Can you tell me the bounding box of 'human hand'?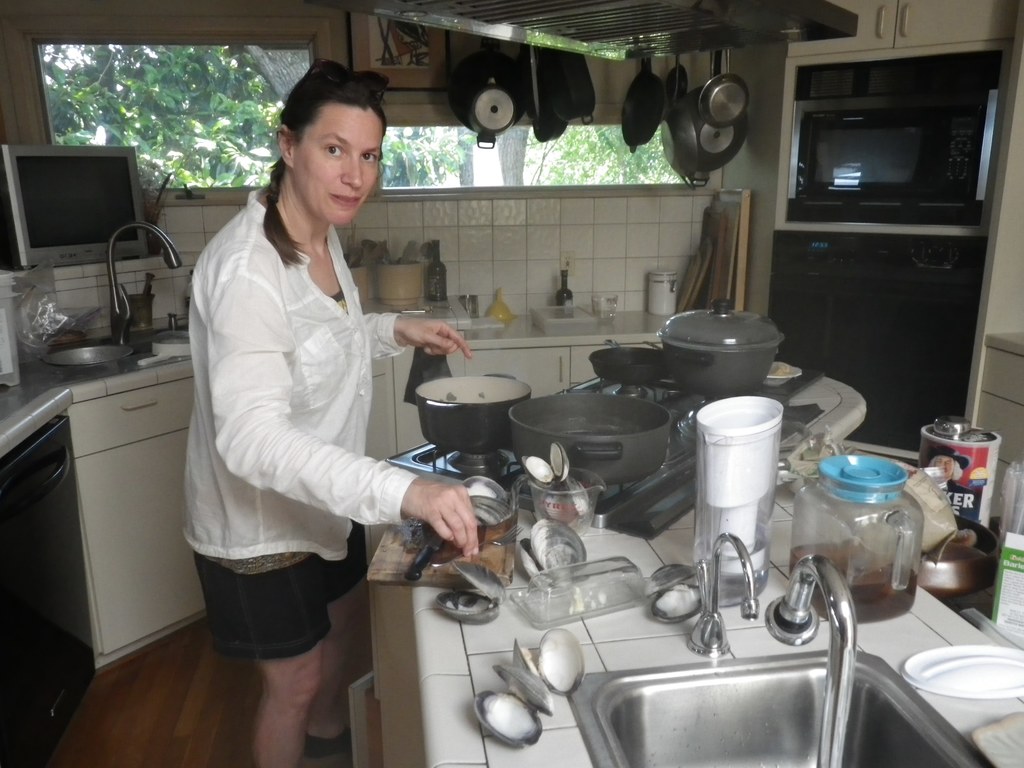
392/495/490/564.
